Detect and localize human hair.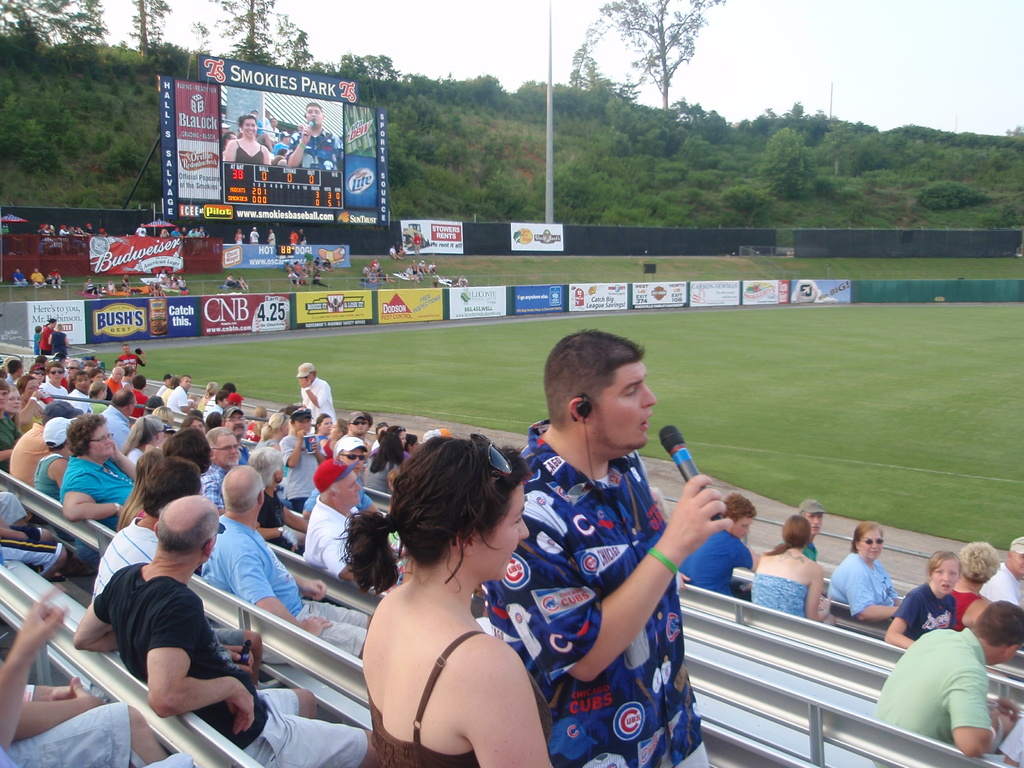
Localized at select_region(259, 412, 287, 442).
